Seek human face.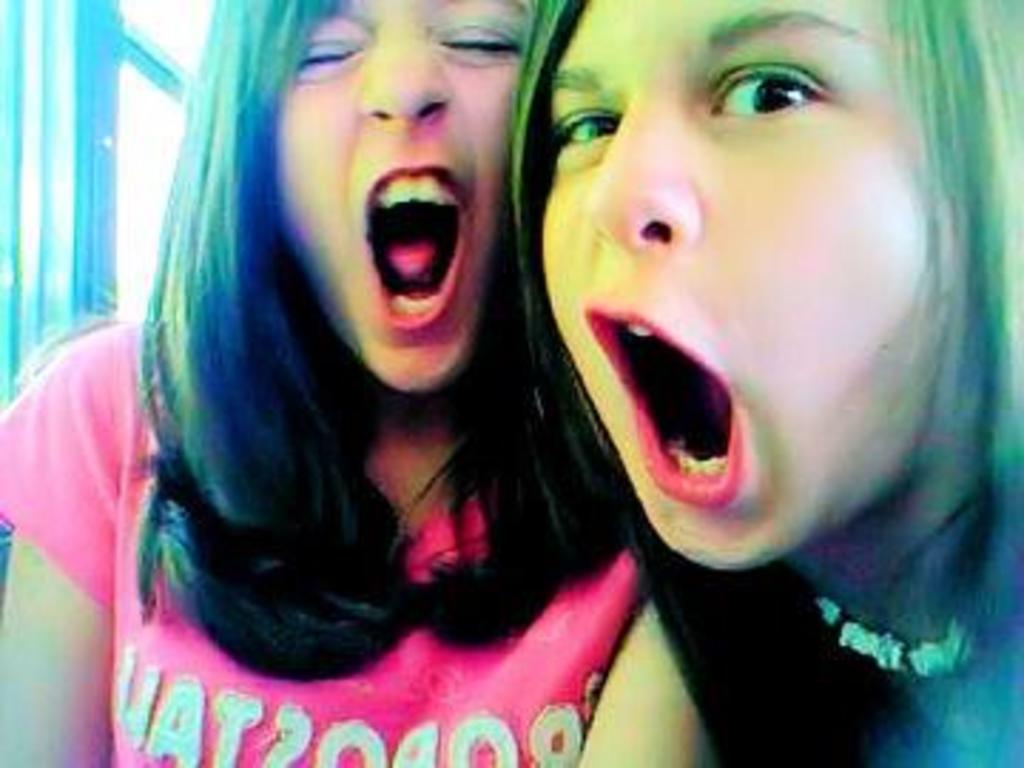
rect(540, 0, 933, 572).
